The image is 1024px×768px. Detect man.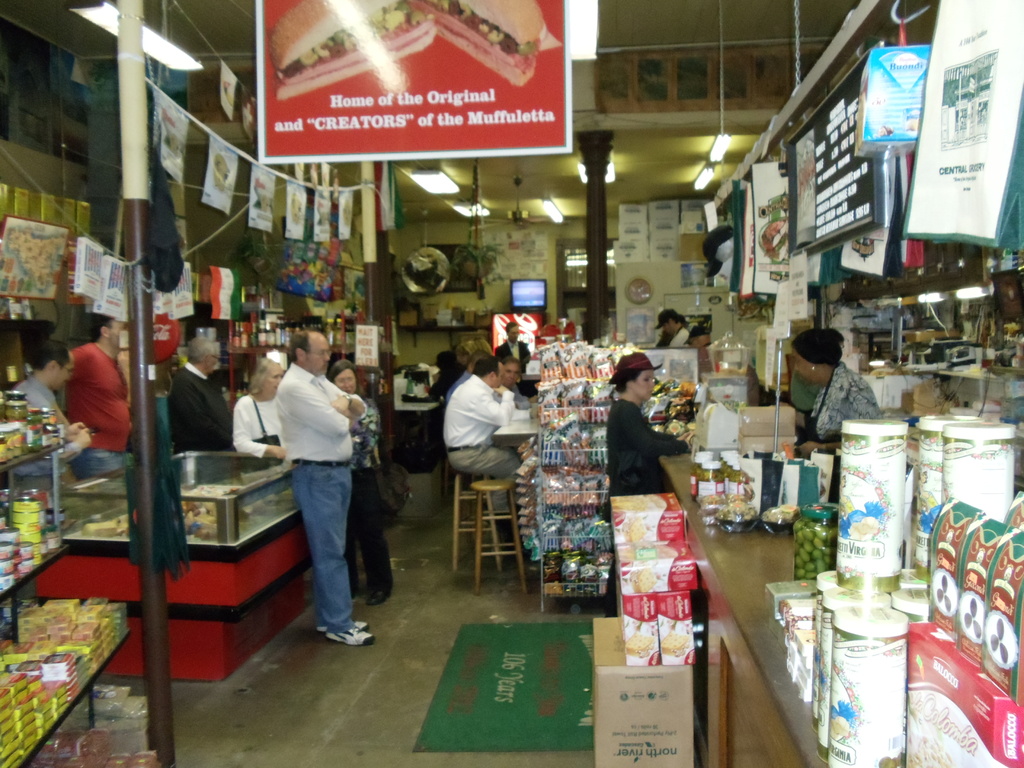
Detection: [x1=251, y1=346, x2=380, y2=650].
